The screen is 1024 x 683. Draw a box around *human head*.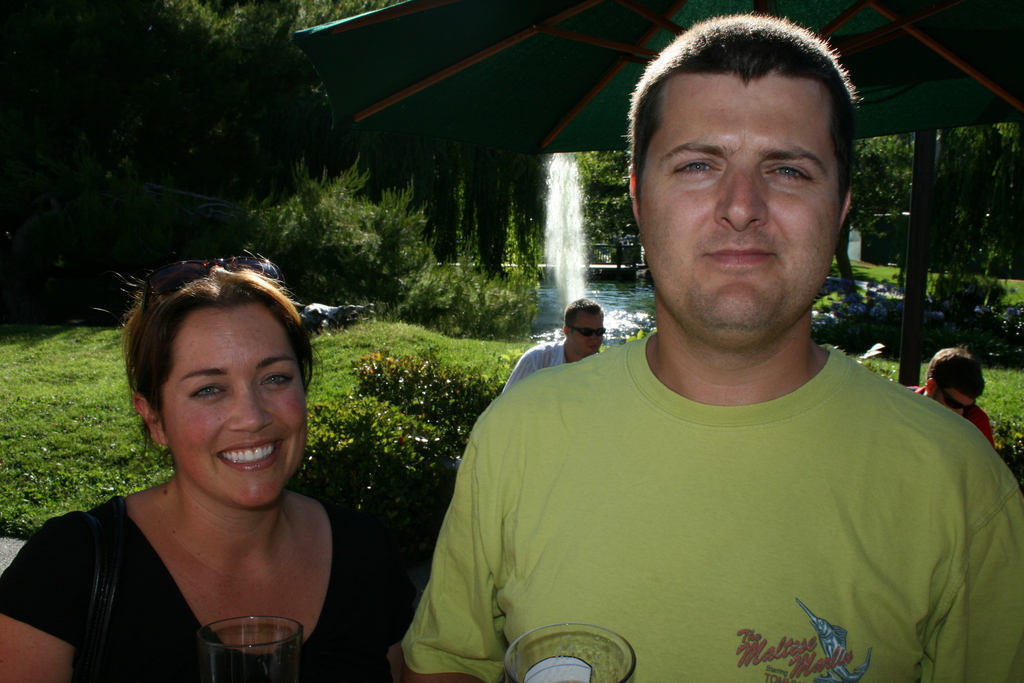
[x1=922, y1=344, x2=988, y2=418].
